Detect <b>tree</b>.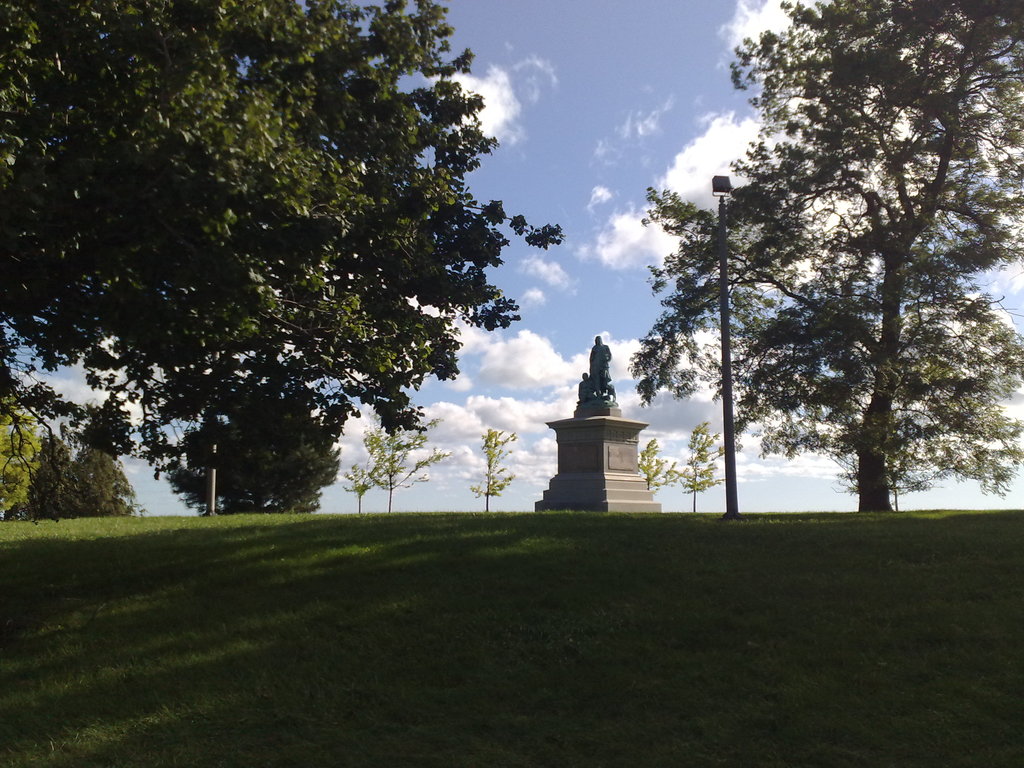
Detected at pyautogui.locateOnScreen(33, 9, 550, 547).
